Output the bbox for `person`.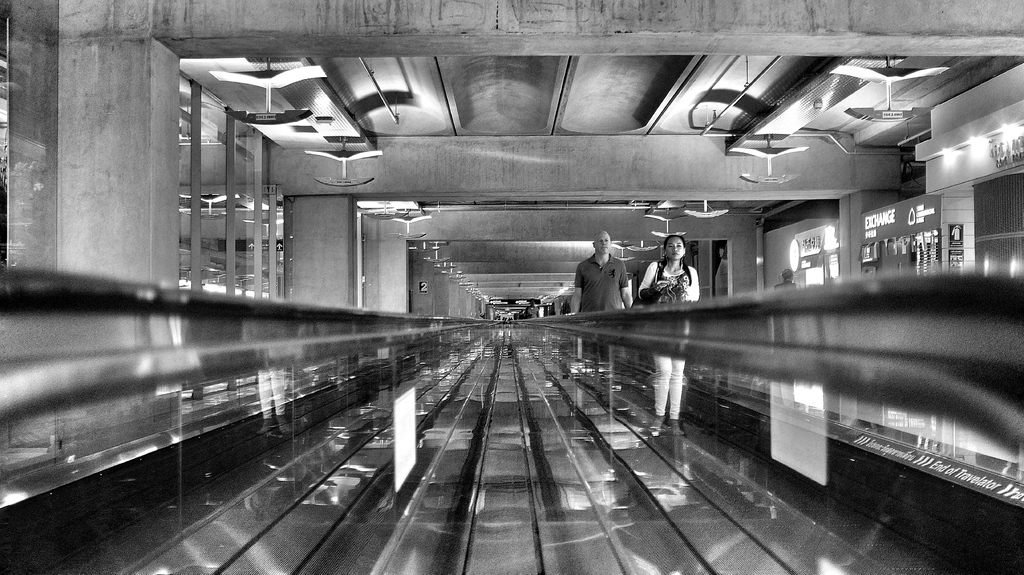
left=574, top=230, right=629, bottom=319.
